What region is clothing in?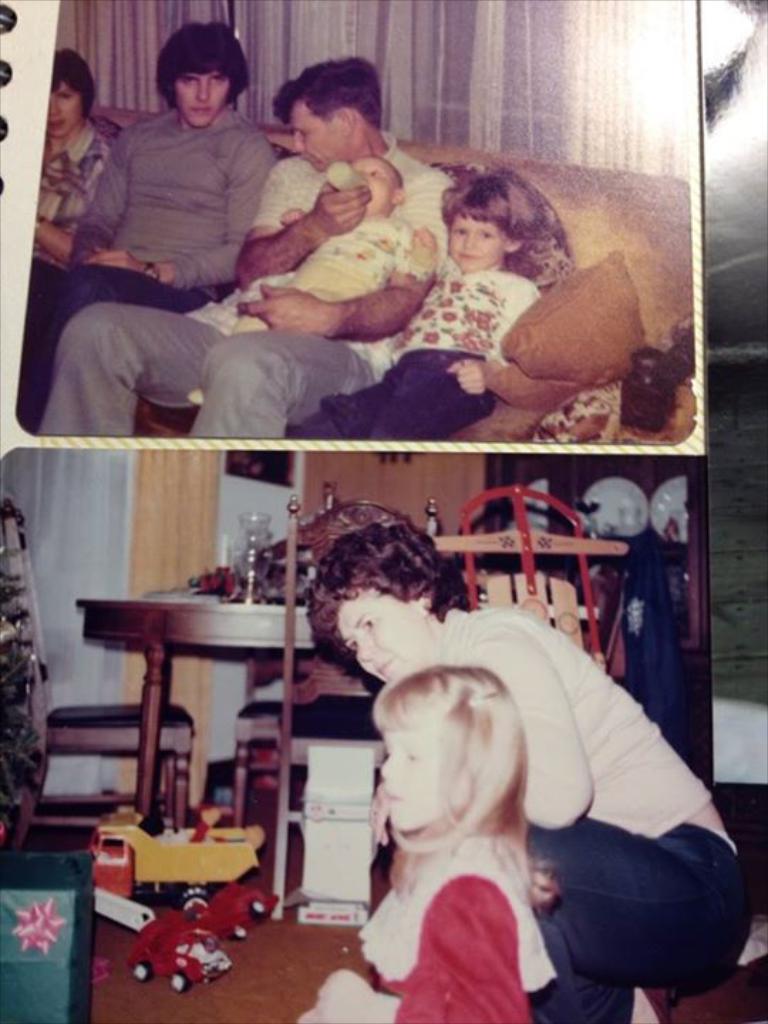
{"x1": 383, "y1": 607, "x2": 758, "y2": 1023}.
